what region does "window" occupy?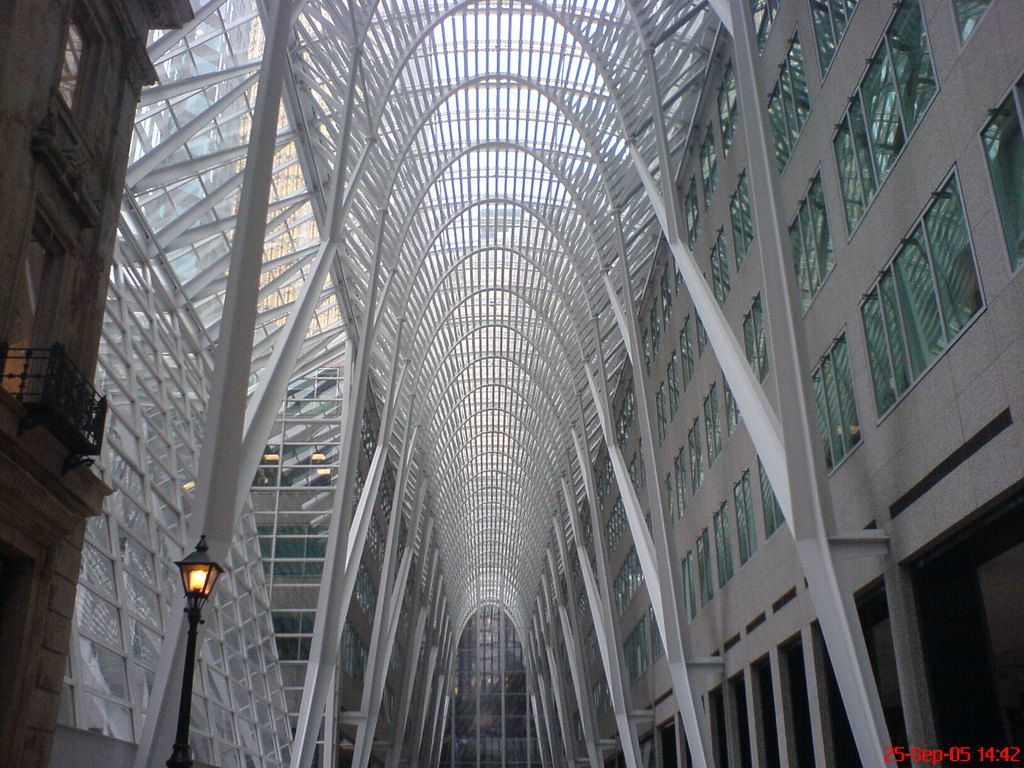
region(789, 160, 837, 316).
